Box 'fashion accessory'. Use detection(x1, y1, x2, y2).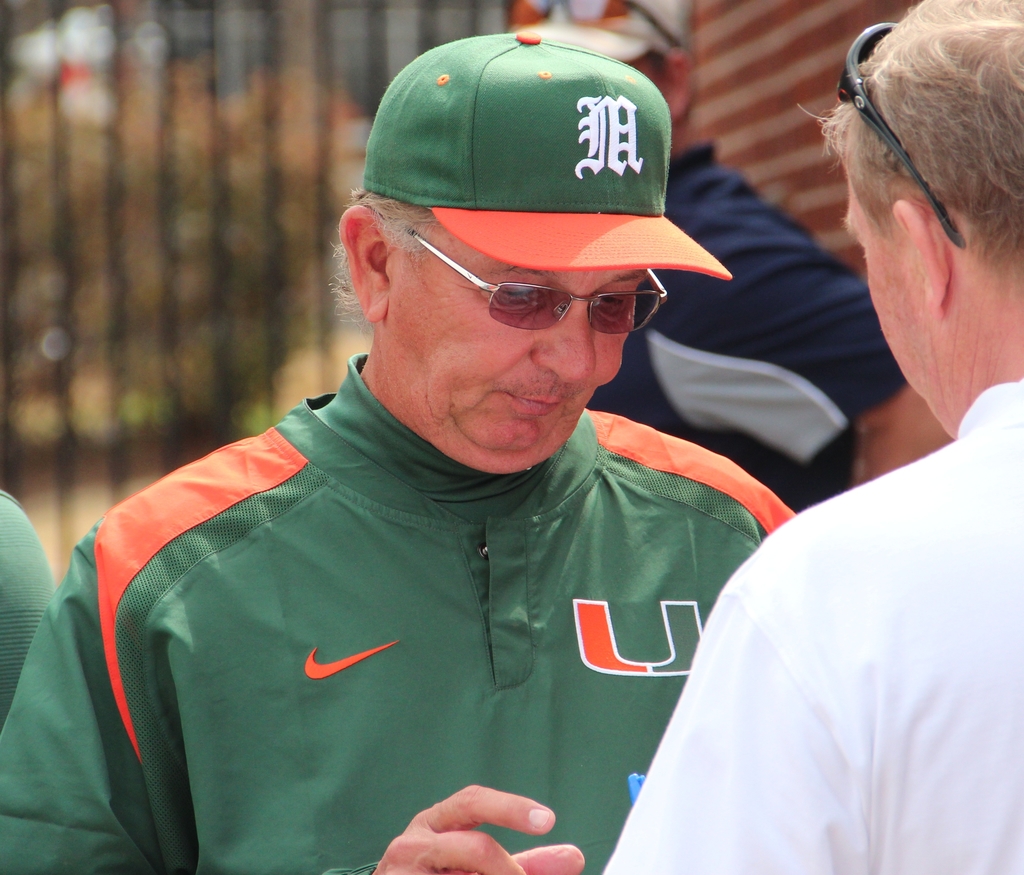
detection(360, 27, 732, 278).
